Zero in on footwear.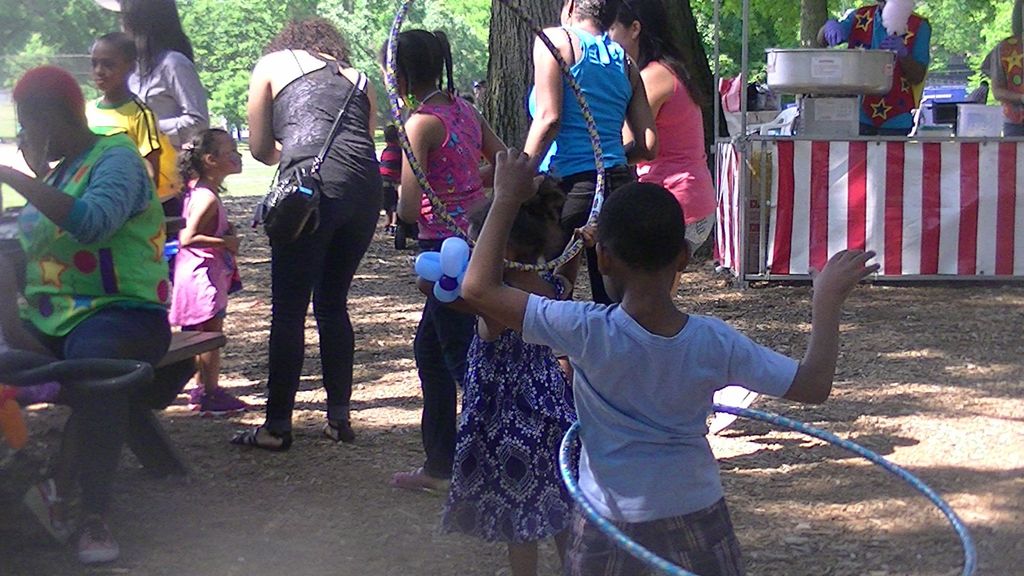
Zeroed in: box(225, 422, 290, 449).
